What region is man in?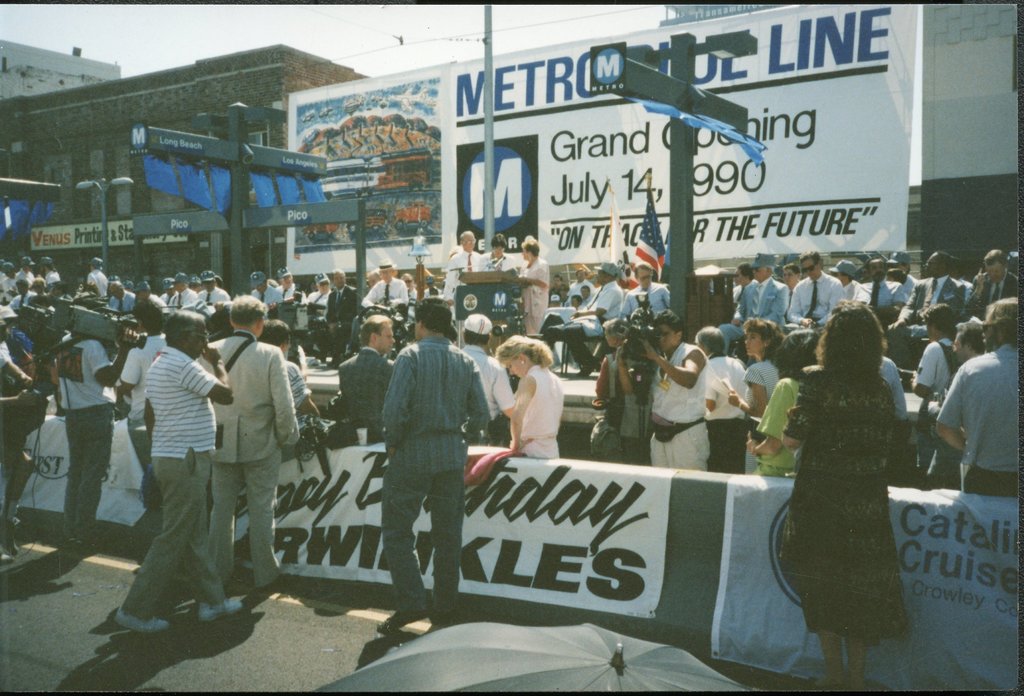
detection(112, 308, 244, 635).
